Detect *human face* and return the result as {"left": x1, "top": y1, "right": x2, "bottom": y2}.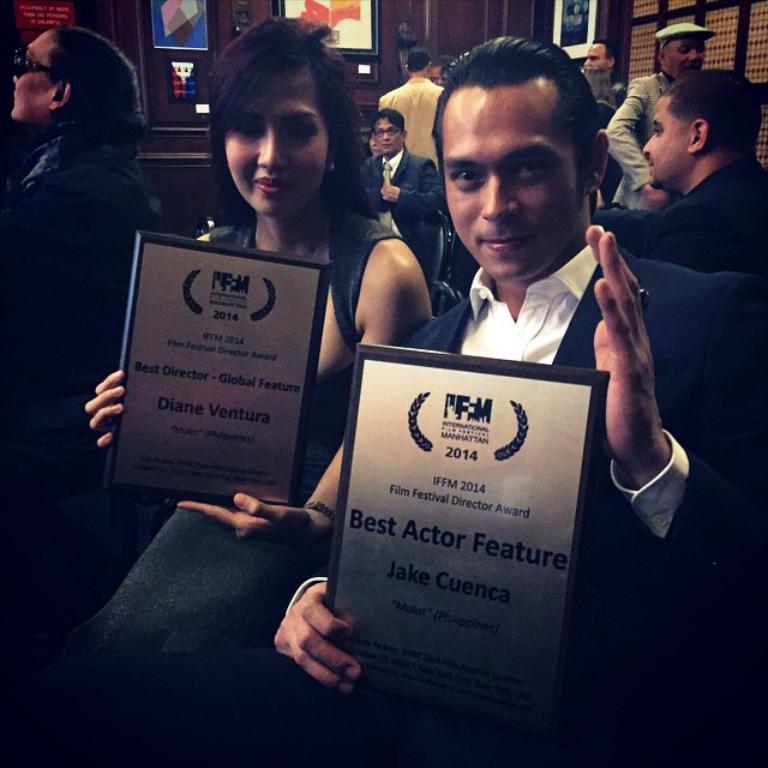
{"left": 666, "top": 38, "right": 707, "bottom": 77}.
